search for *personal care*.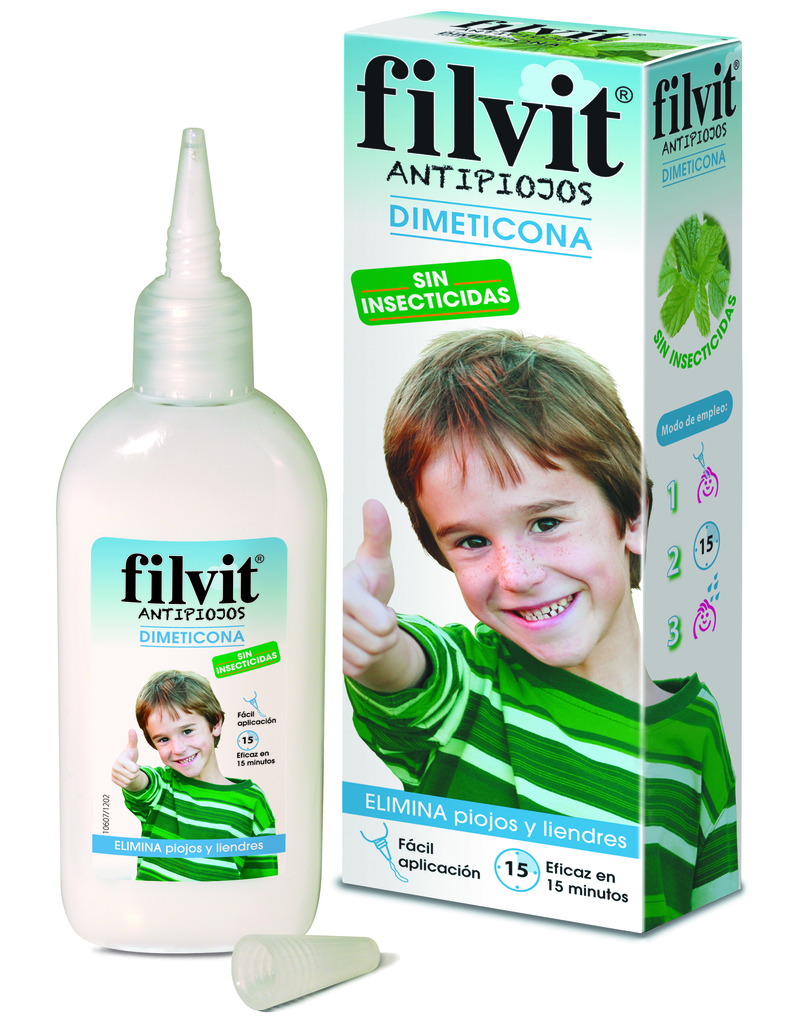
Found at locate(49, 120, 322, 952).
